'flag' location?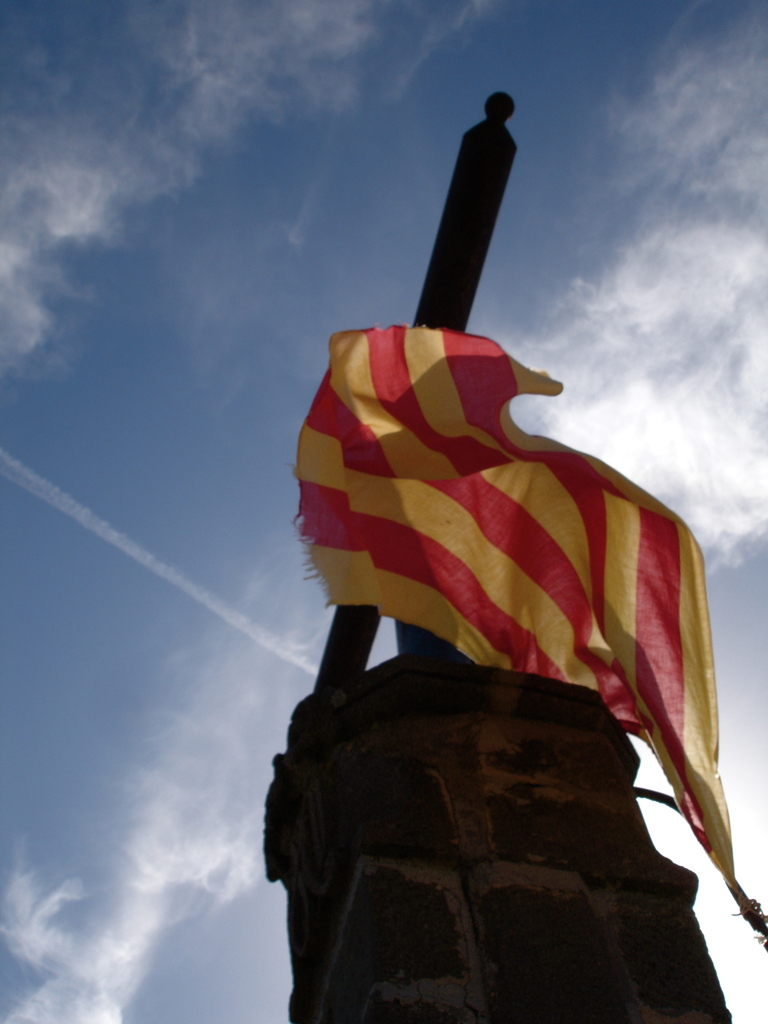
(295,323,767,953)
